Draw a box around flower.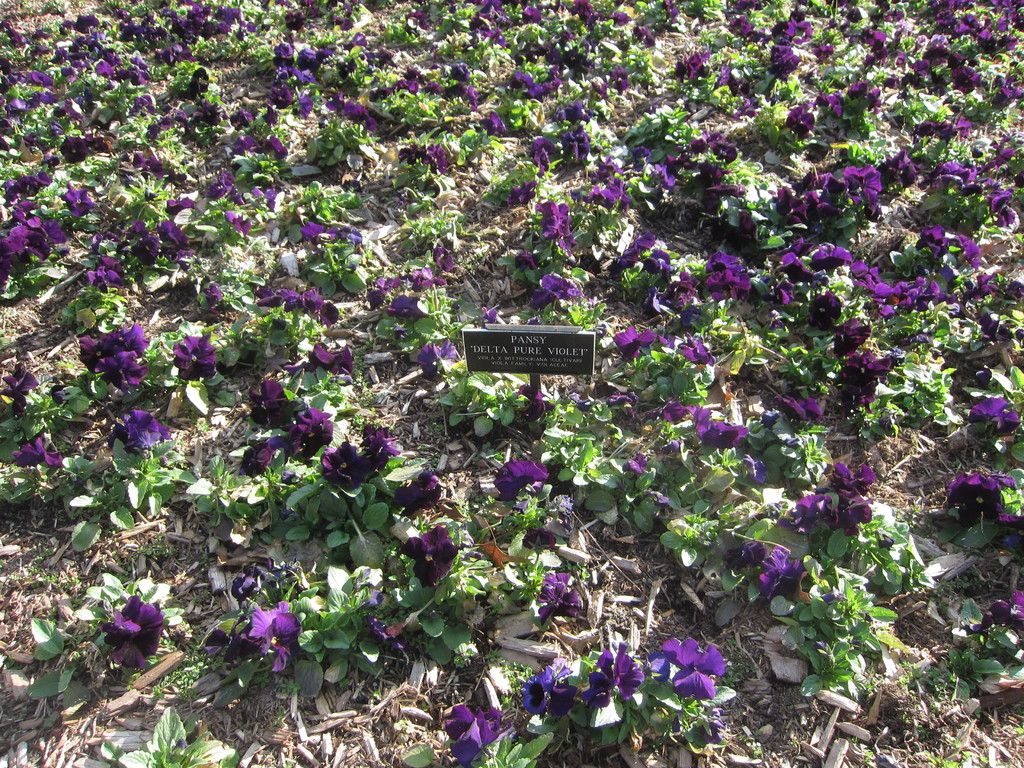
<box>394,524,480,588</box>.
